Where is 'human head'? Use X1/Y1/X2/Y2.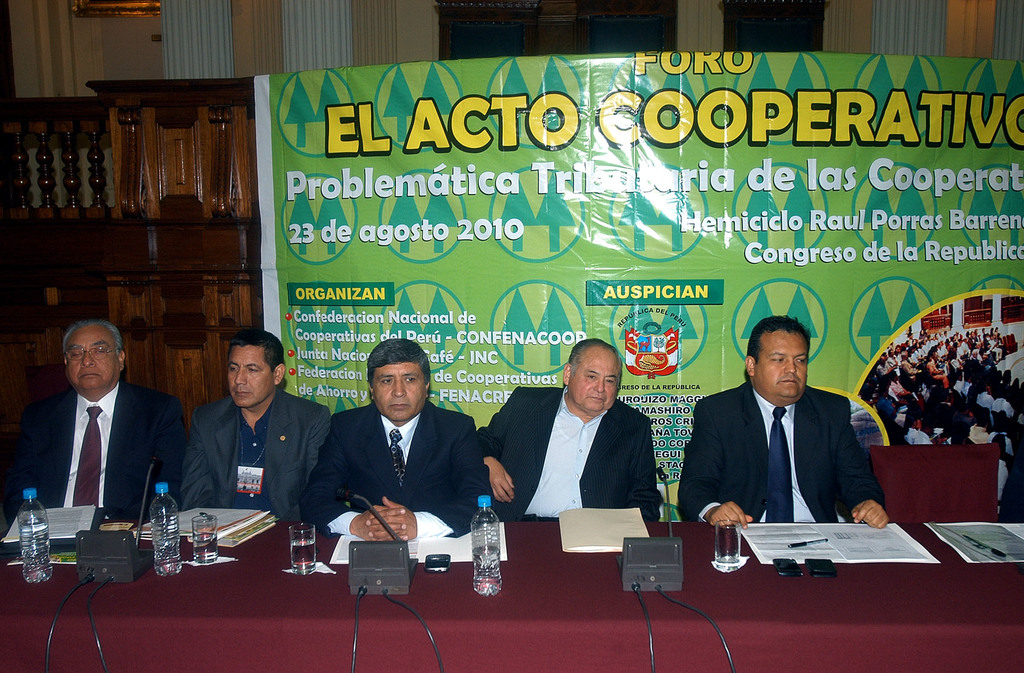
745/318/811/403.
